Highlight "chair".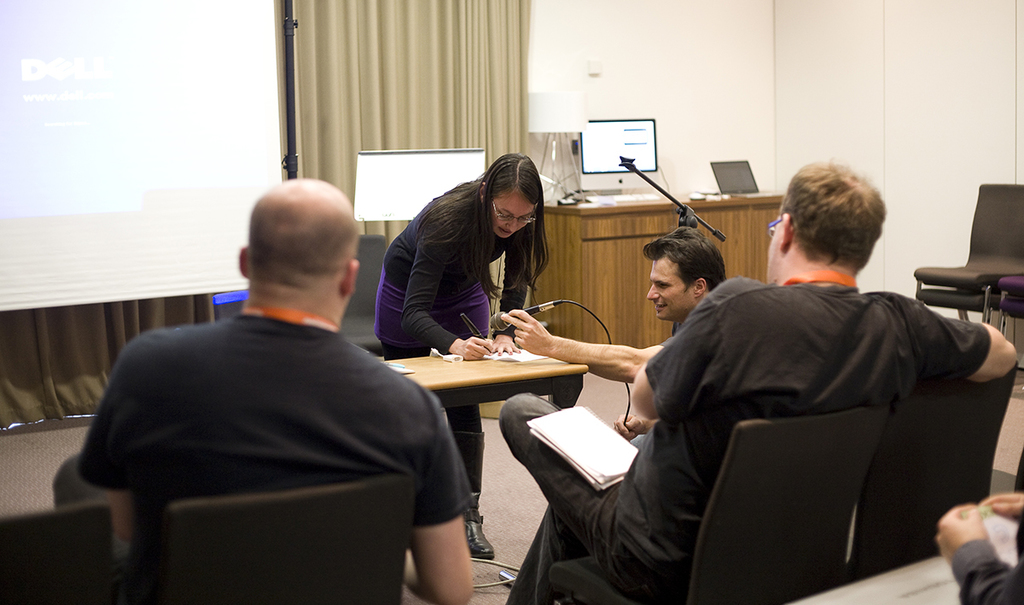
Highlighted region: 847 366 1023 579.
